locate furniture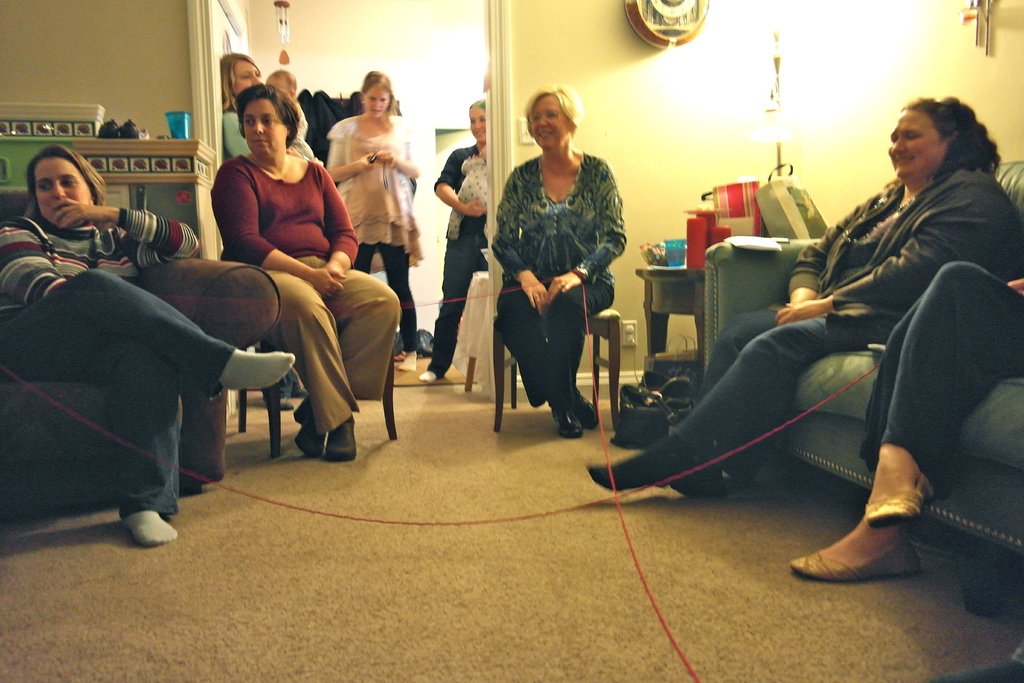
region(489, 309, 620, 431)
